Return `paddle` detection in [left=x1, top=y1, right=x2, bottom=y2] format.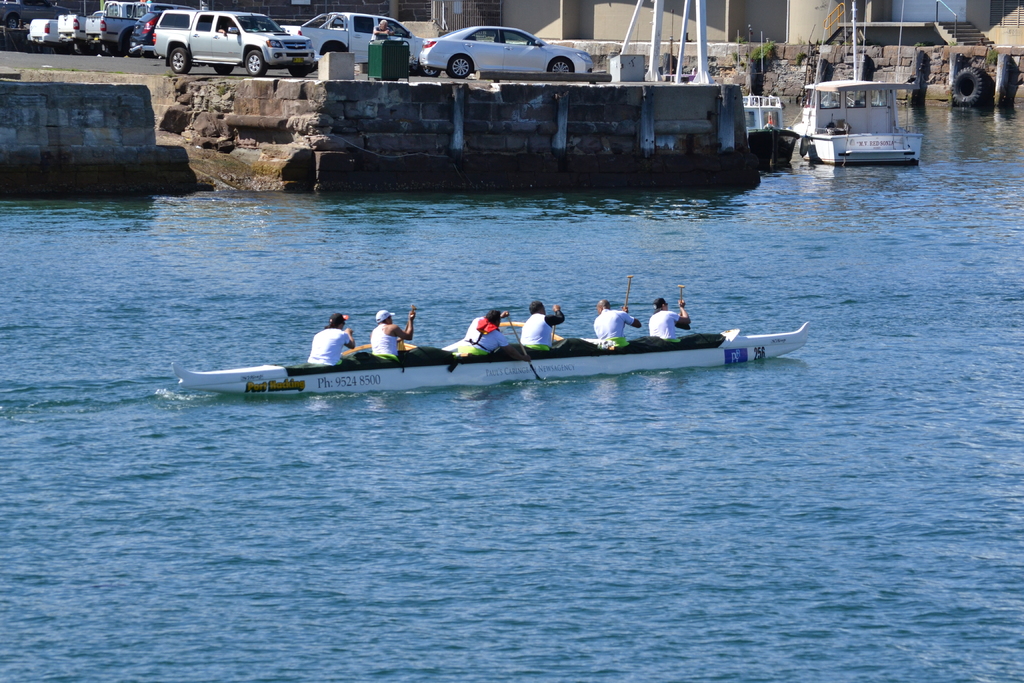
[left=404, top=304, right=414, bottom=334].
